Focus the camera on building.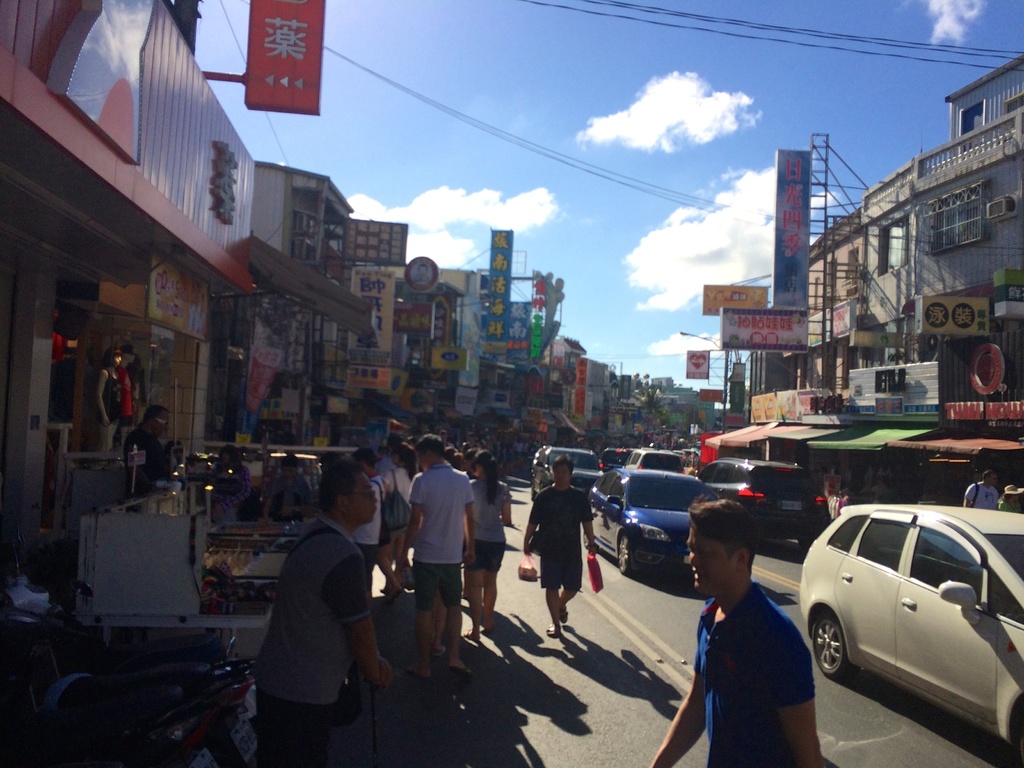
Focus region: bbox(805, 49, 1023, 515).
